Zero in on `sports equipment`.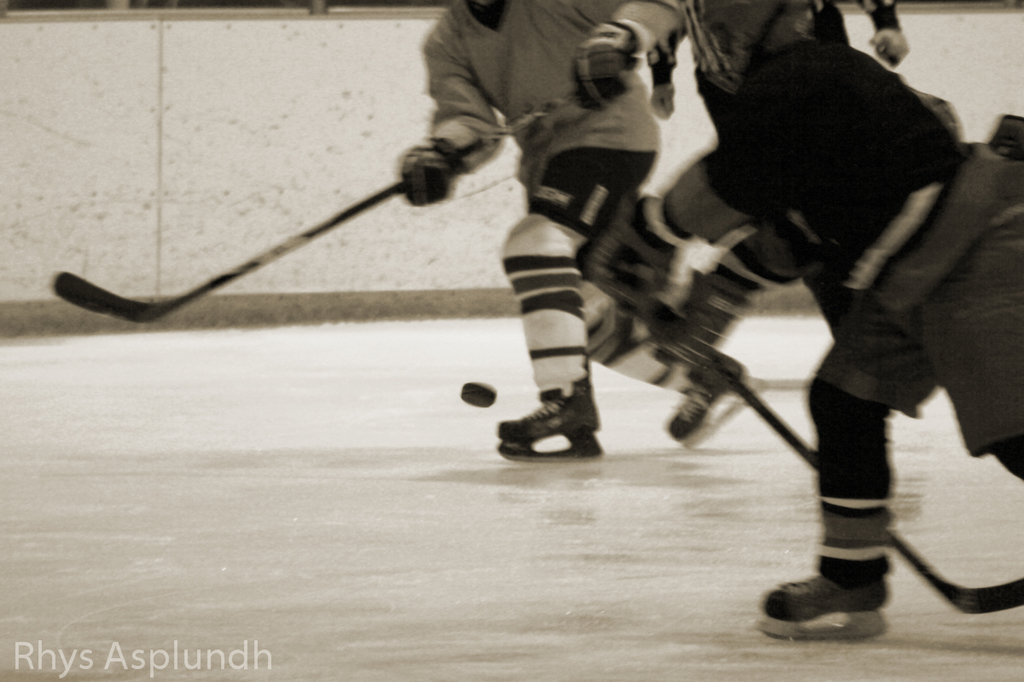
Zeroed in: 51, 86, 578, 324.
